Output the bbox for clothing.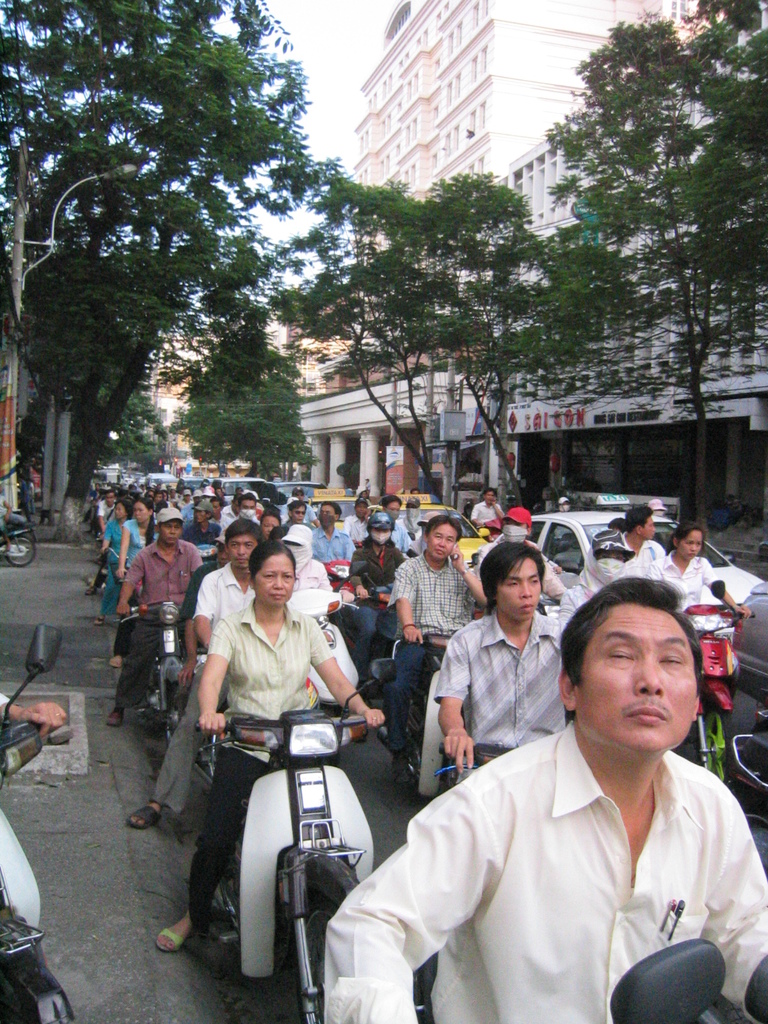
l=319, t=719, r=767, b=1023.
